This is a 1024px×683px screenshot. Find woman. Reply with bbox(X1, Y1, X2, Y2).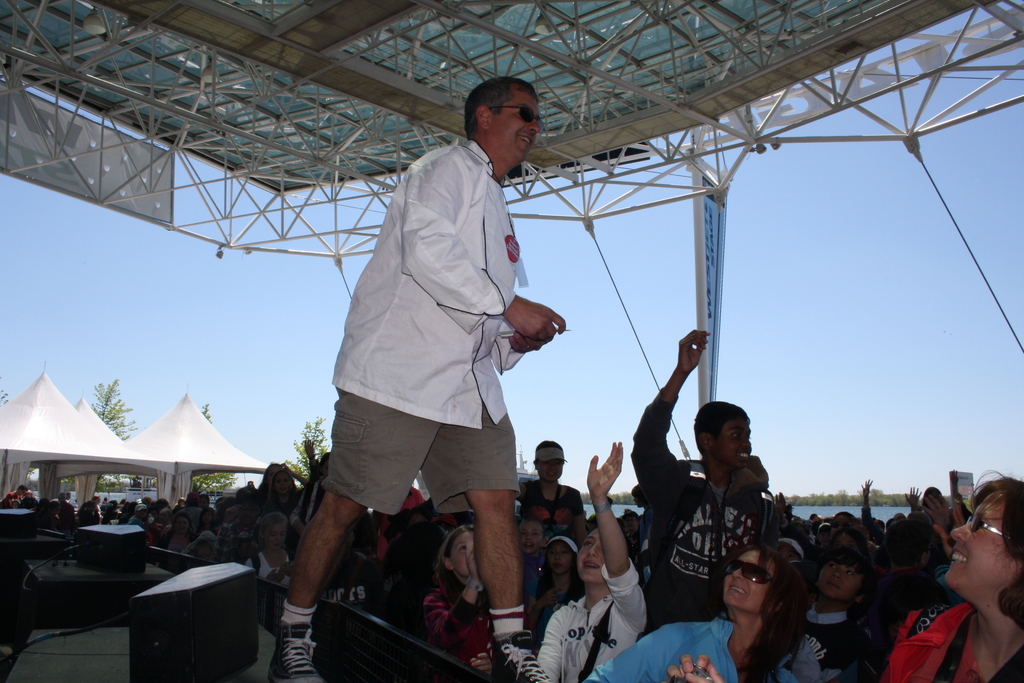
bbox(881, 470, 1023, 682).
